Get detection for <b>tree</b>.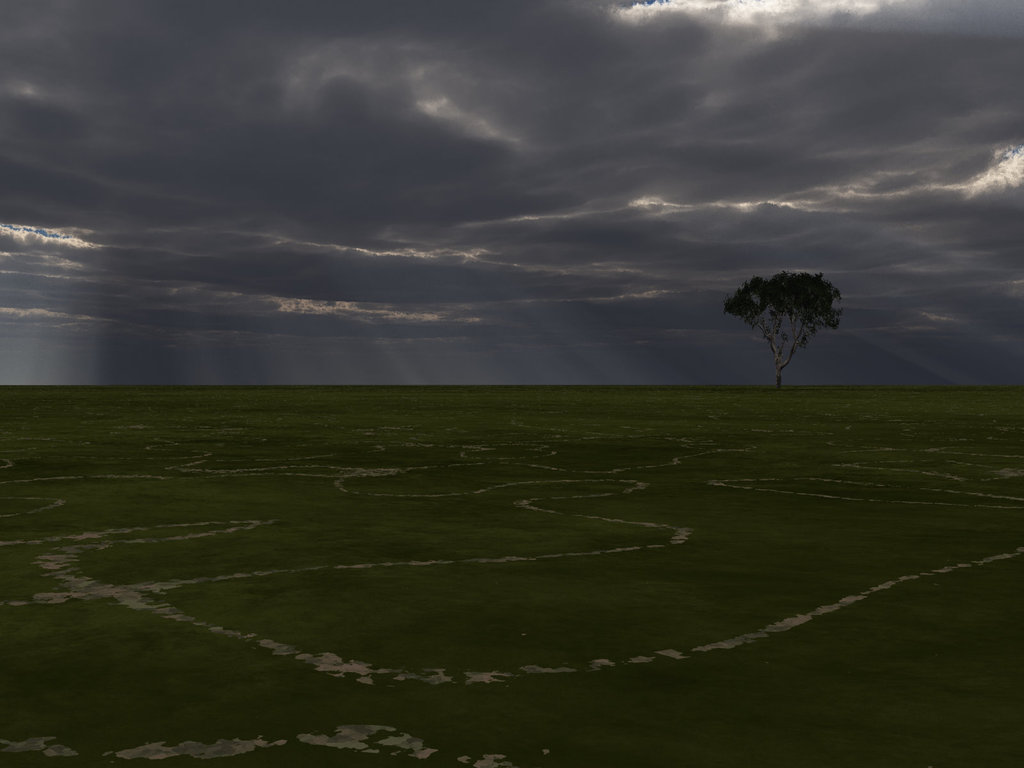
Detection: (left=742, top=270, right=863, bottom=382).
